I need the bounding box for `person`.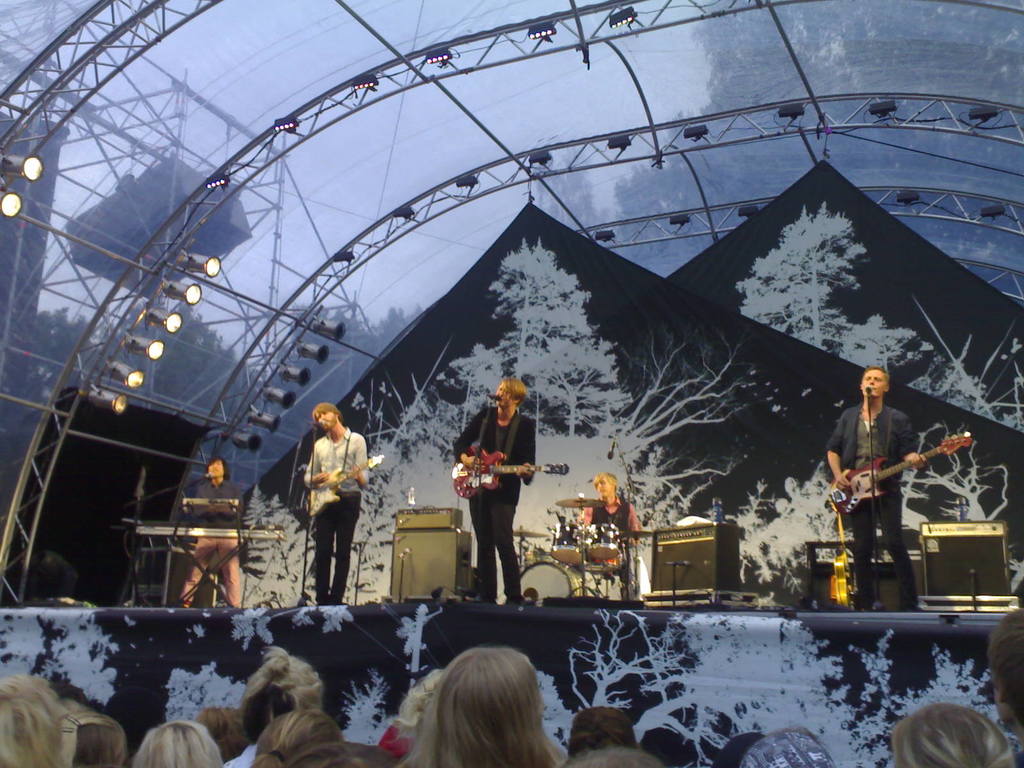
Here it is: Rect(456, 375, 538, 621).
